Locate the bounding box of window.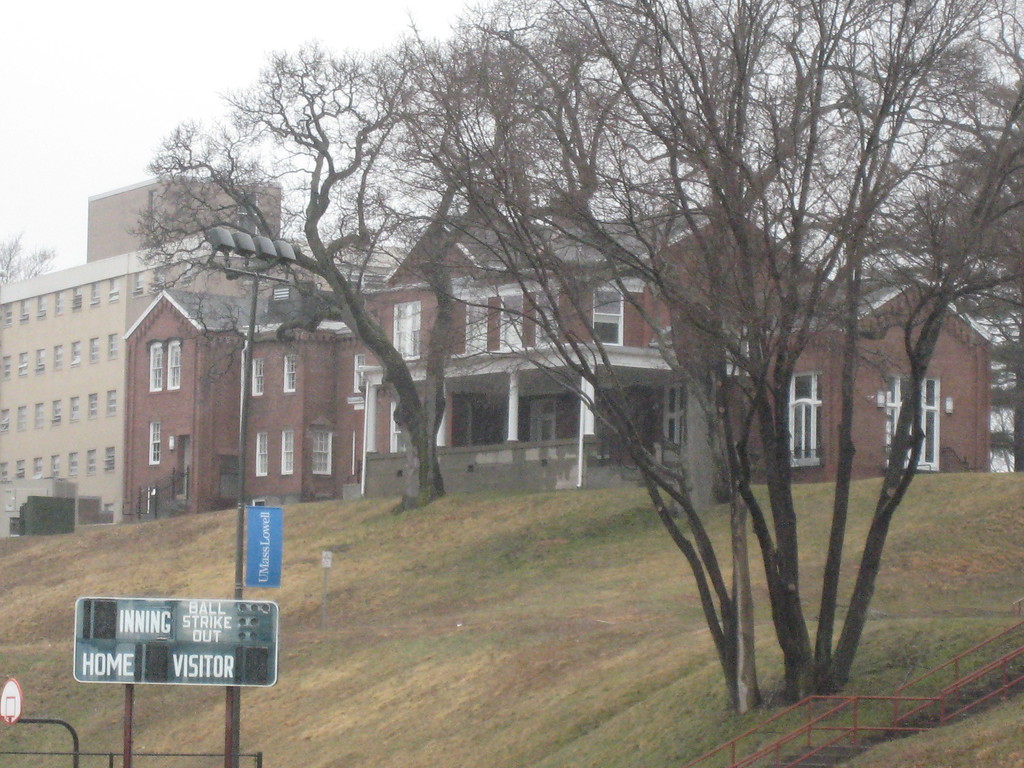
Bounding box: (255,429,270,476).
